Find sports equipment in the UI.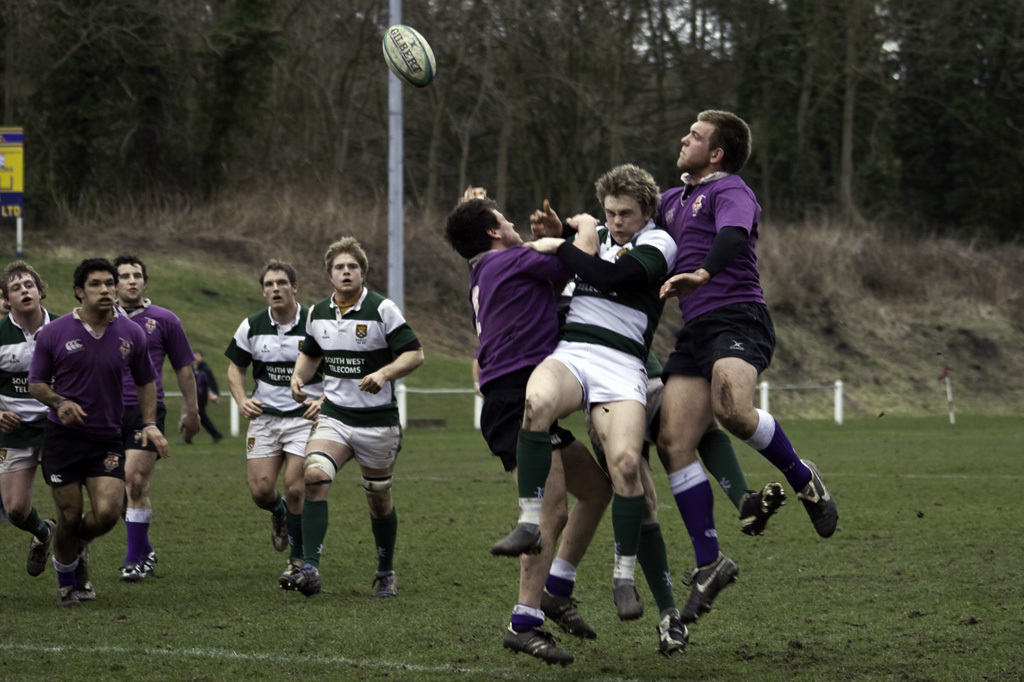
UI element at (542, 595, 595, 636).
